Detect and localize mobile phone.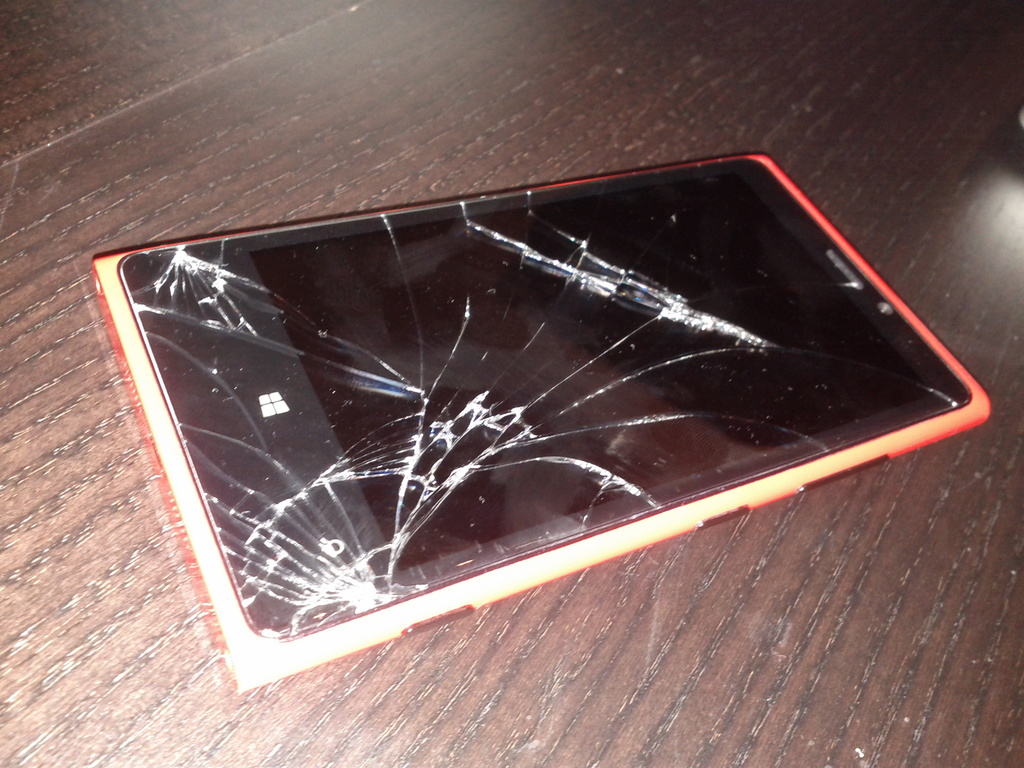
Localized at <box>77,166,988,646</box>.
